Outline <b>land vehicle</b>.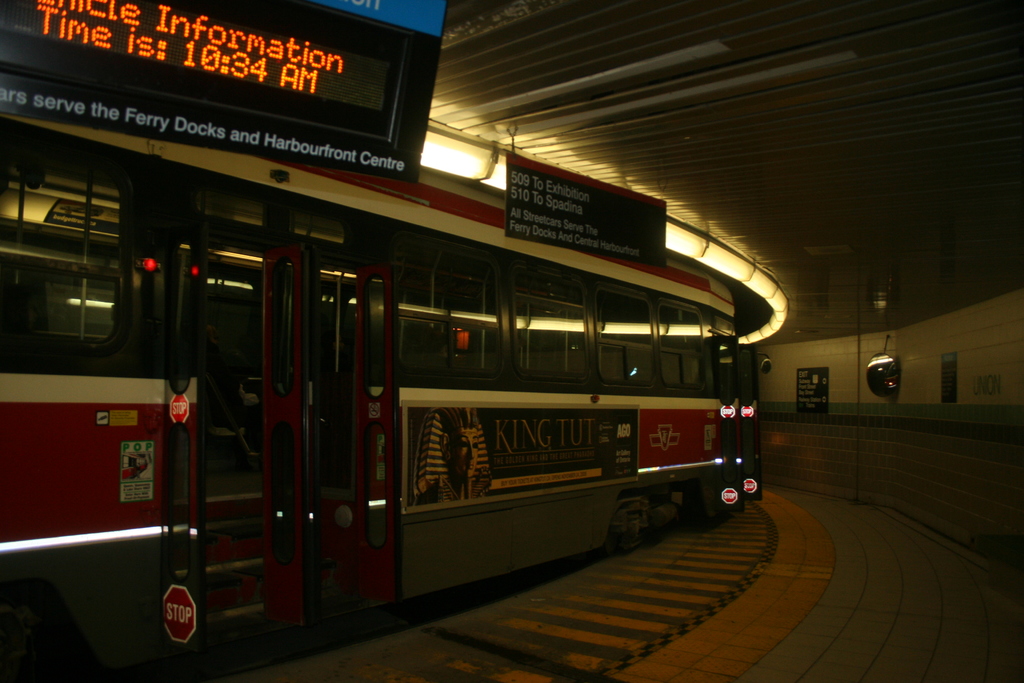
Outline: [x1=48, y1=150, x2=812, y2=632].
